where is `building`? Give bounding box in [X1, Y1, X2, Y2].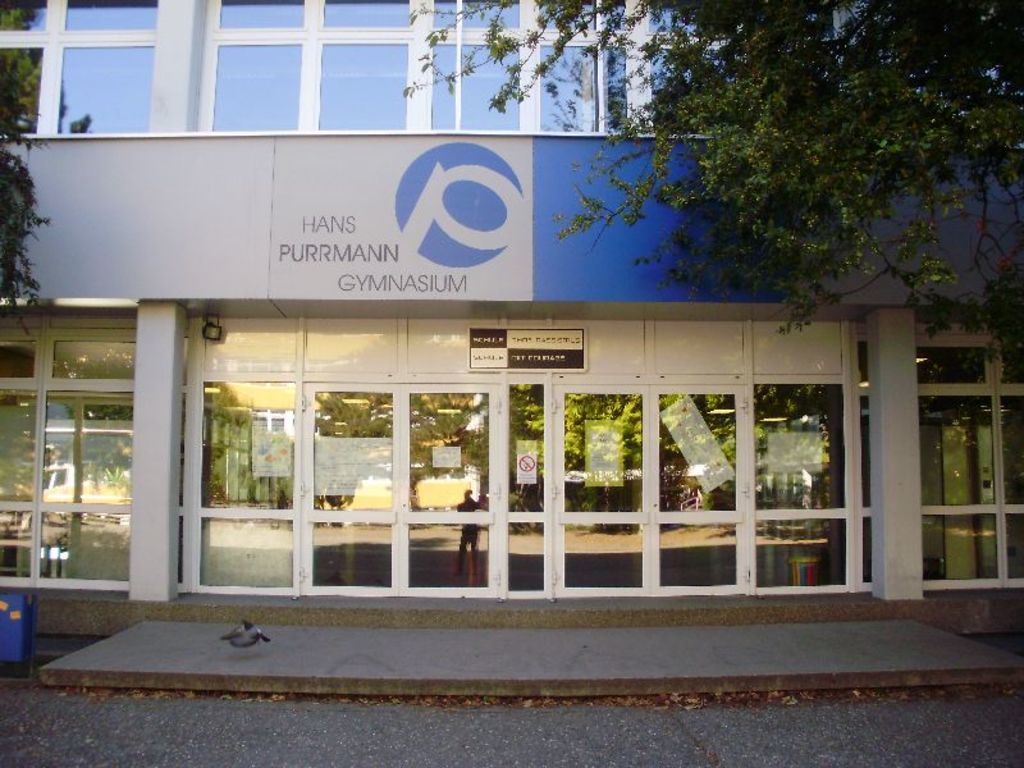
[0, 0, 1023, 599].
